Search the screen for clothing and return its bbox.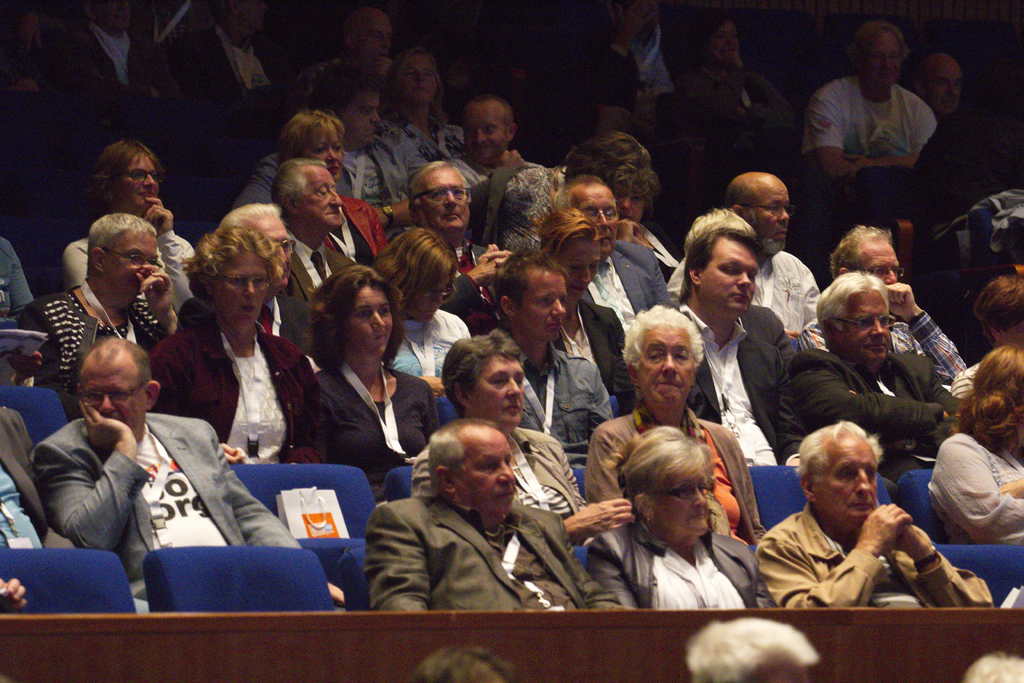
Found: x1=390 y1=298 x2=474 y2=418.
